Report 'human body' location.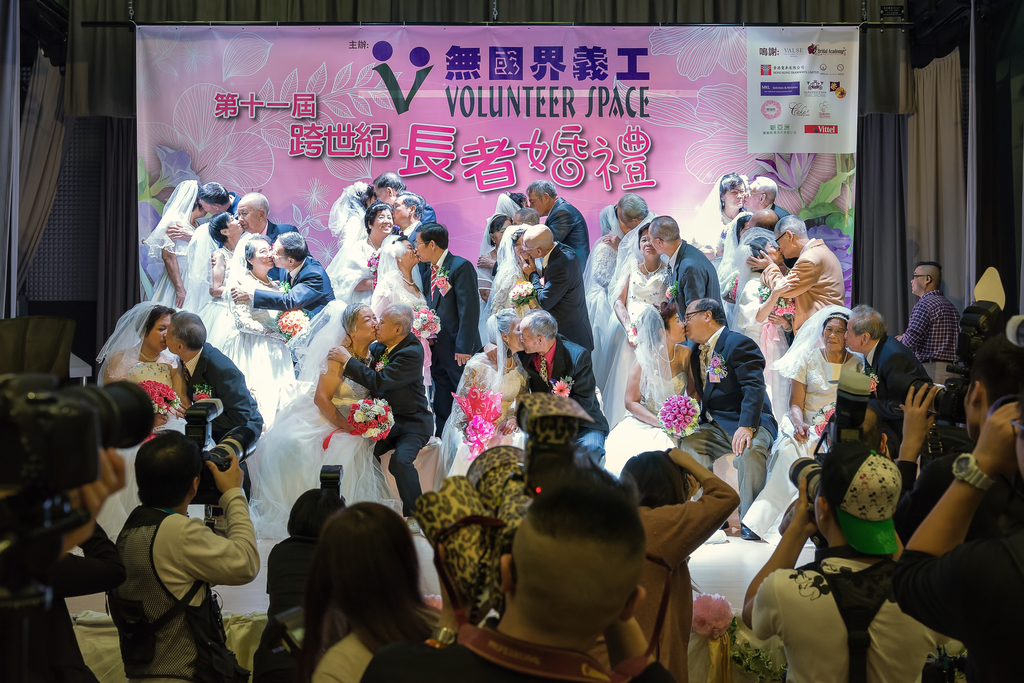
Report: detection(208, 207, 241, 334).
